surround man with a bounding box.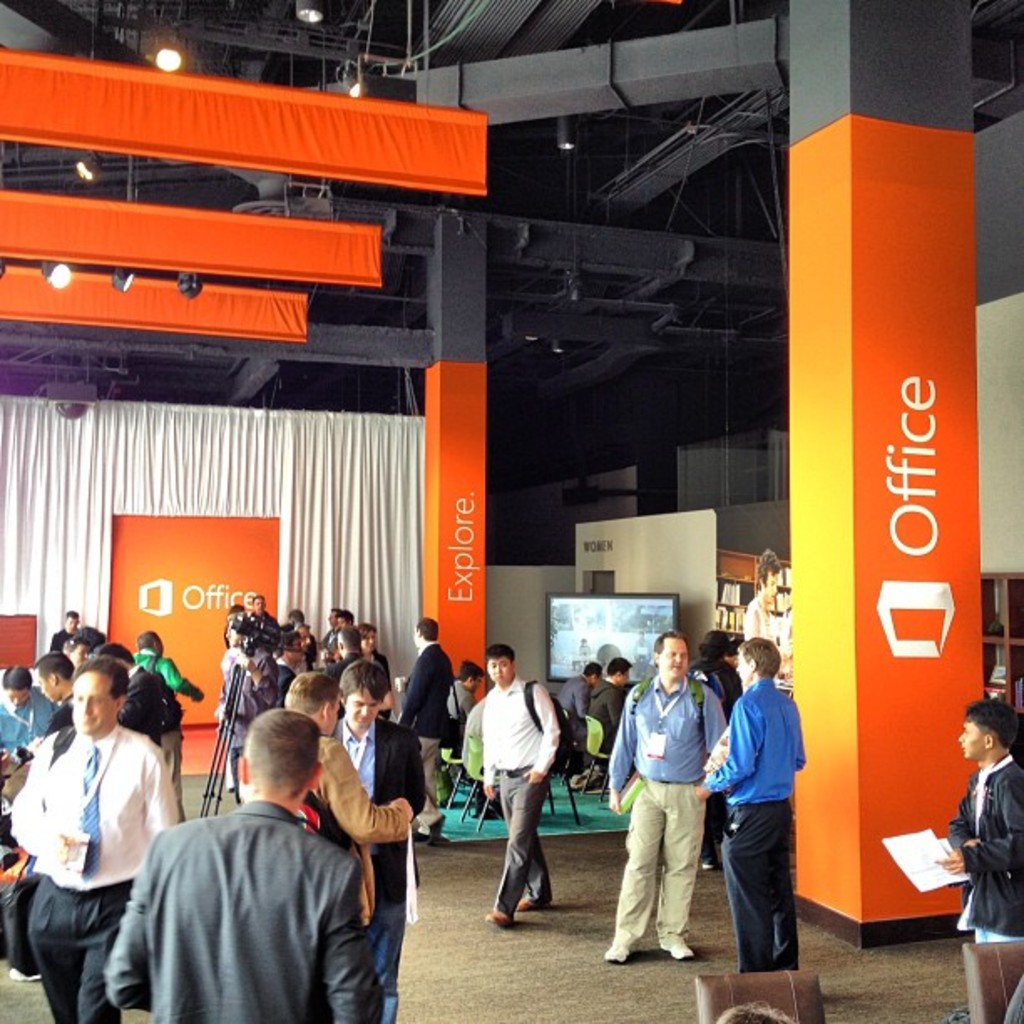
rect(932, 696, 1022, 1022).
